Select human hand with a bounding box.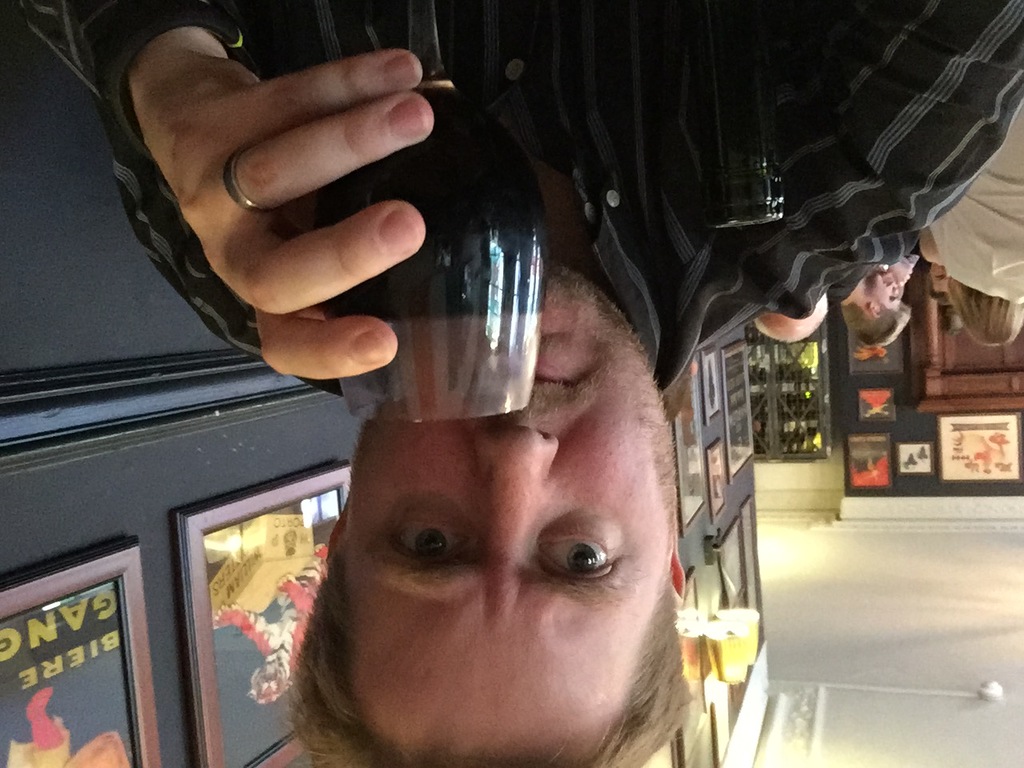
{"left": 891, "top": 256, "right": 915, "bottom": 292}.
